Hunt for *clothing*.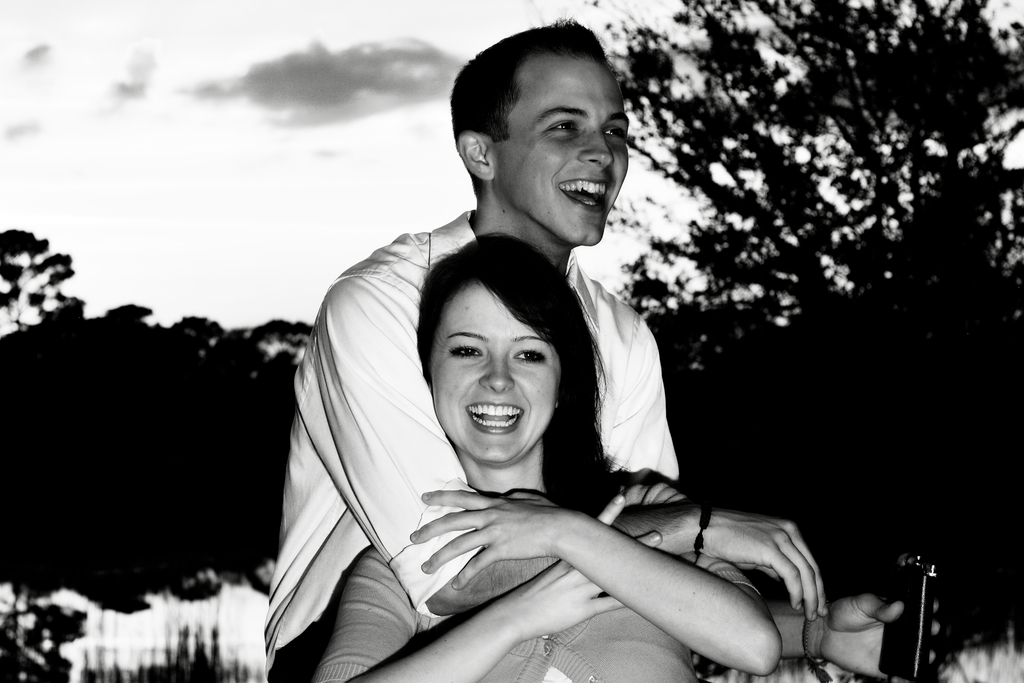
Hunted down at crop(312, 479, 766, 682).
